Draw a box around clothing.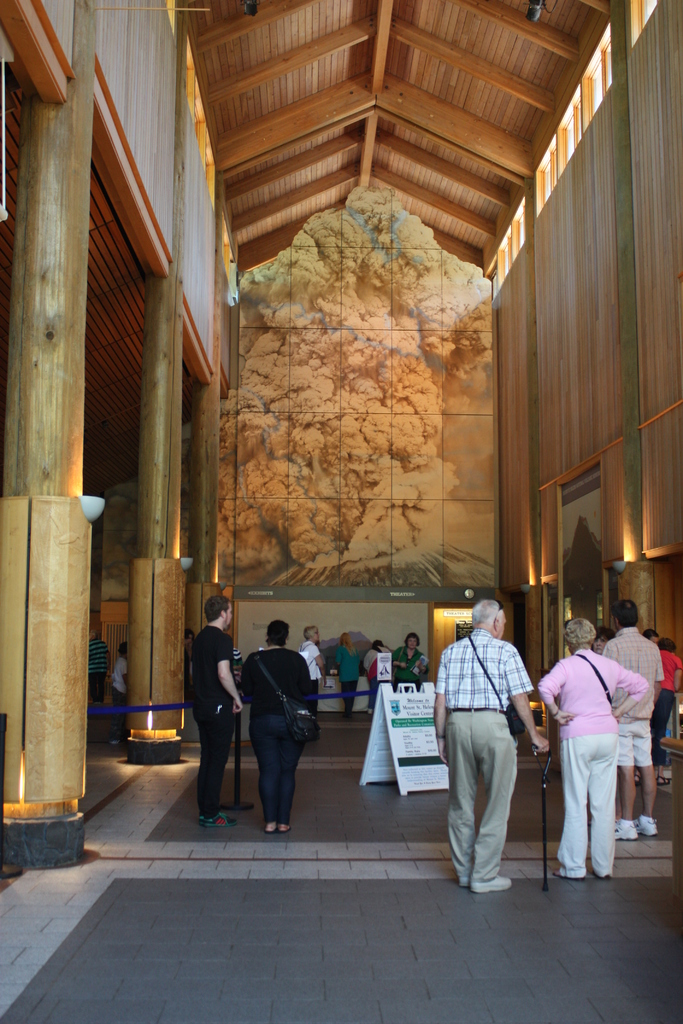
<box>325,642,365,717</box>.
